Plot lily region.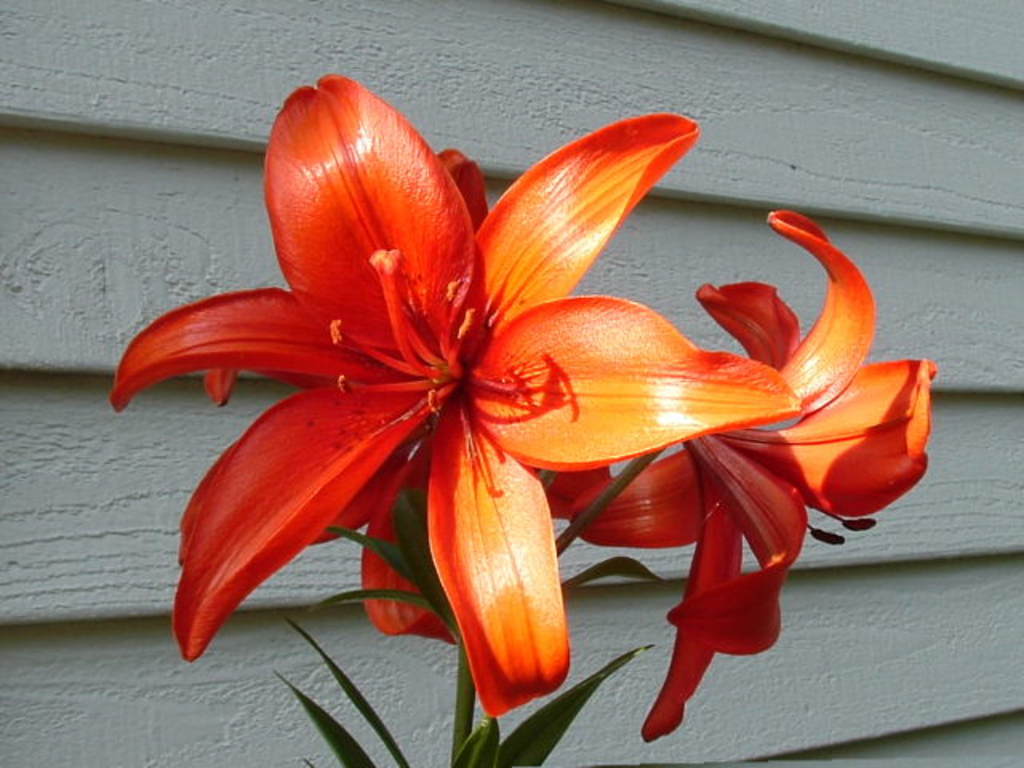
Plotted at <bbox>571, 210, 934, 741</bbox>.
